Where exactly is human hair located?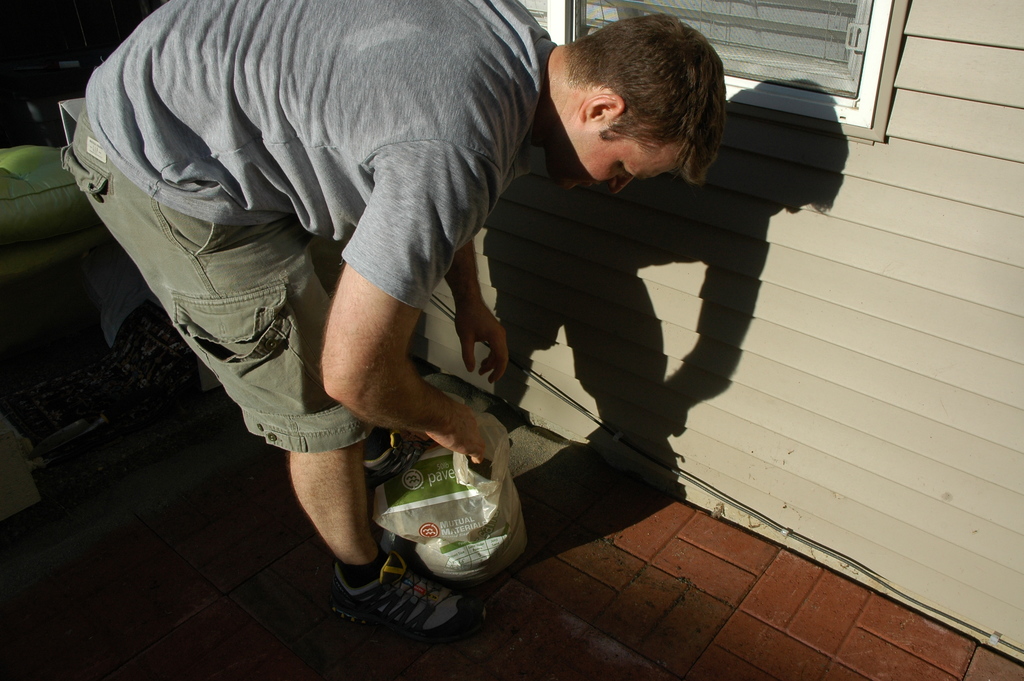
Its bounding box is <region>537, 12, 726, 169</region>.
